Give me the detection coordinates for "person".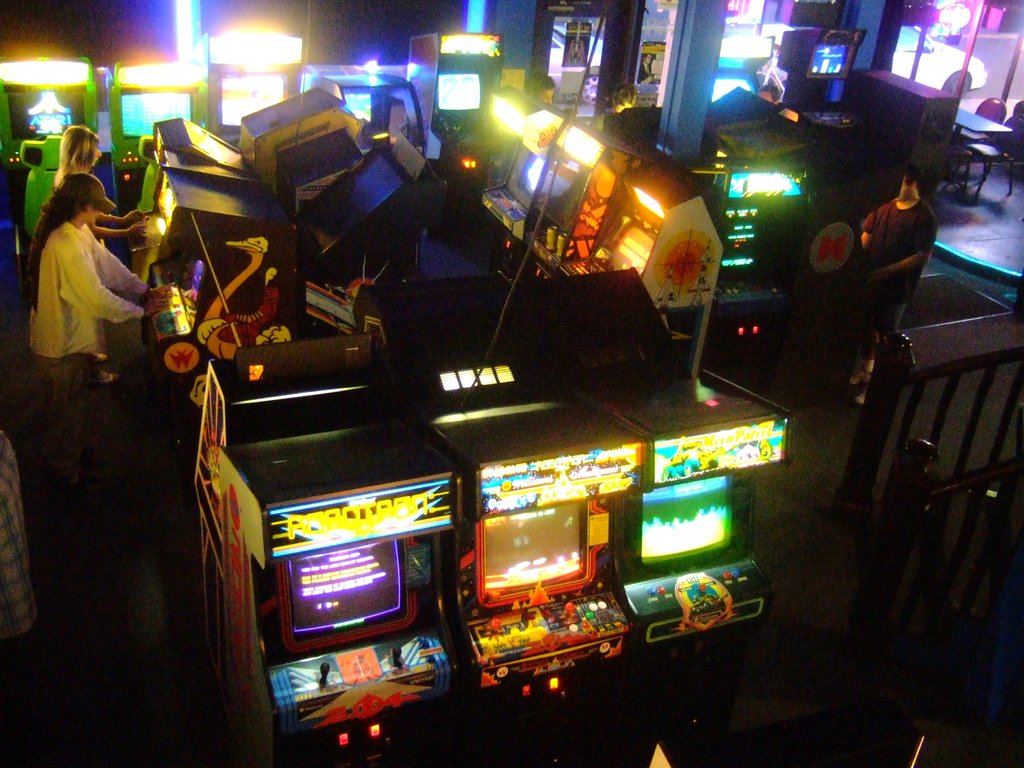
(left=51, top=120, right=151, bottom=388).
